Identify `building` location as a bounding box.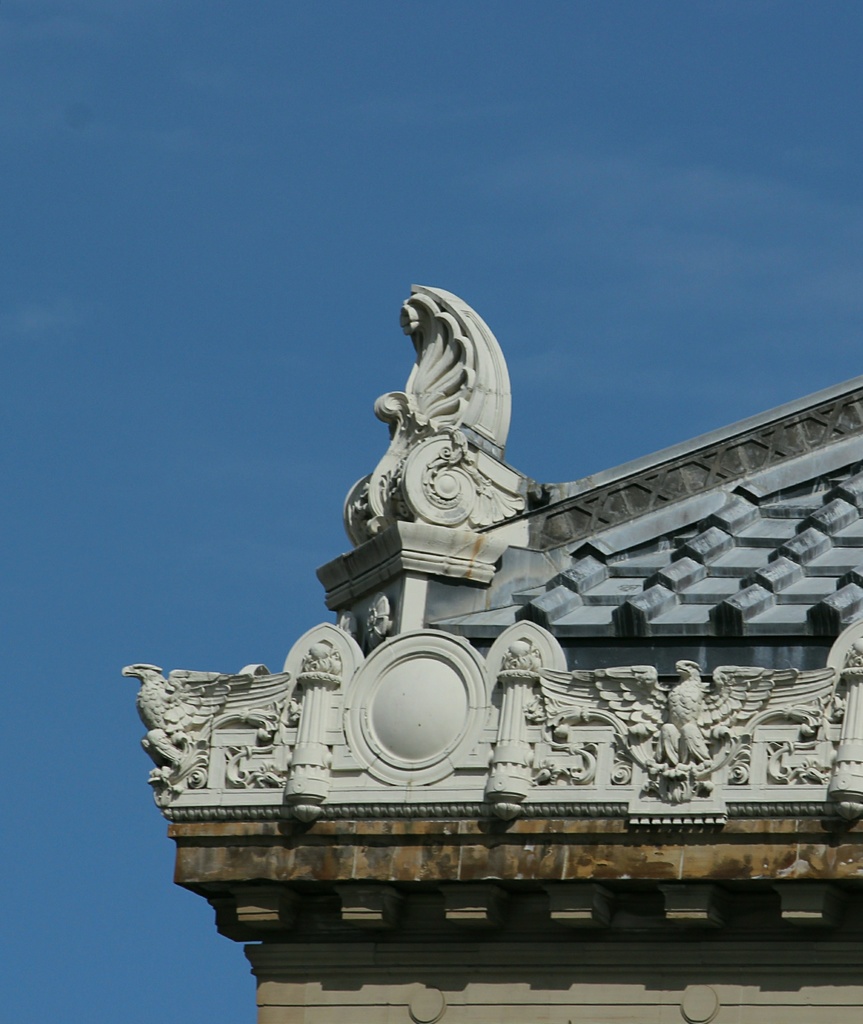
select_region(106, 278, 862, 1023).
